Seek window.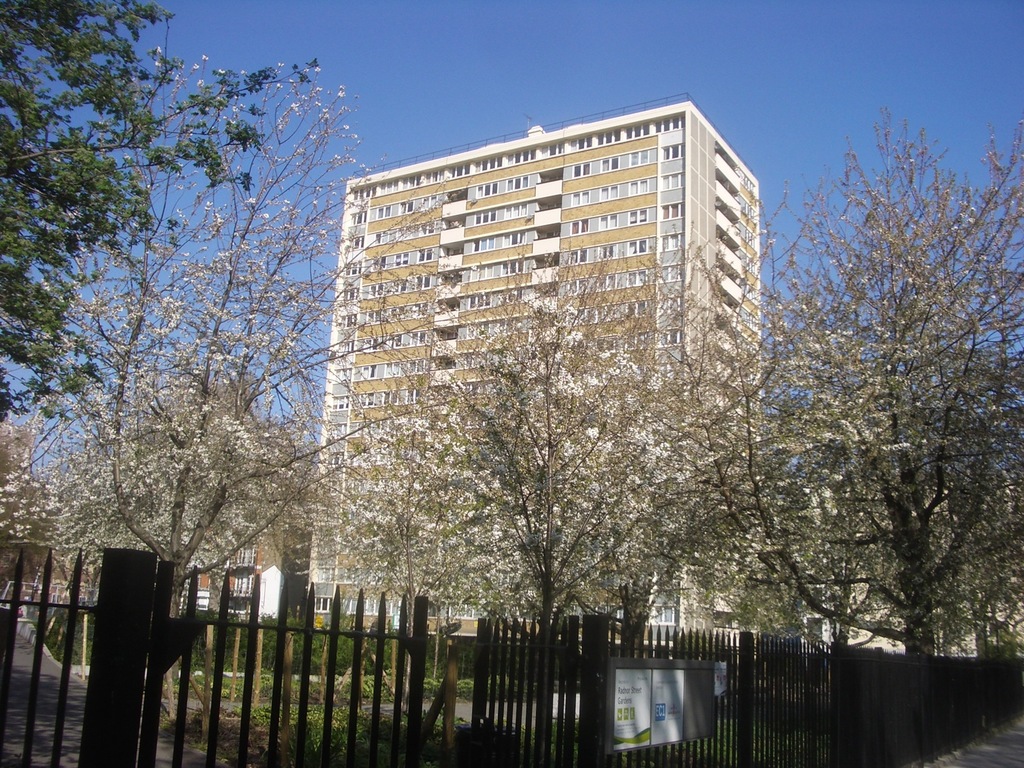
(x1=348, y1=209, x2=368, y2=225).
